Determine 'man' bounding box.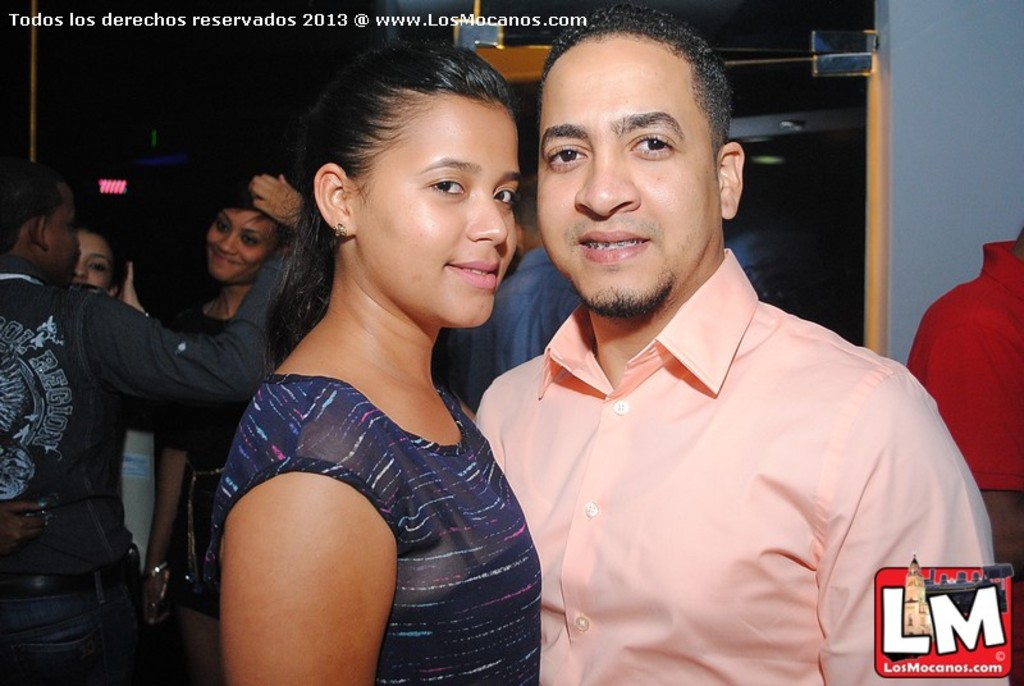
Determined: pyautogui.locateOnScreen(454, 173, 608, 426).
